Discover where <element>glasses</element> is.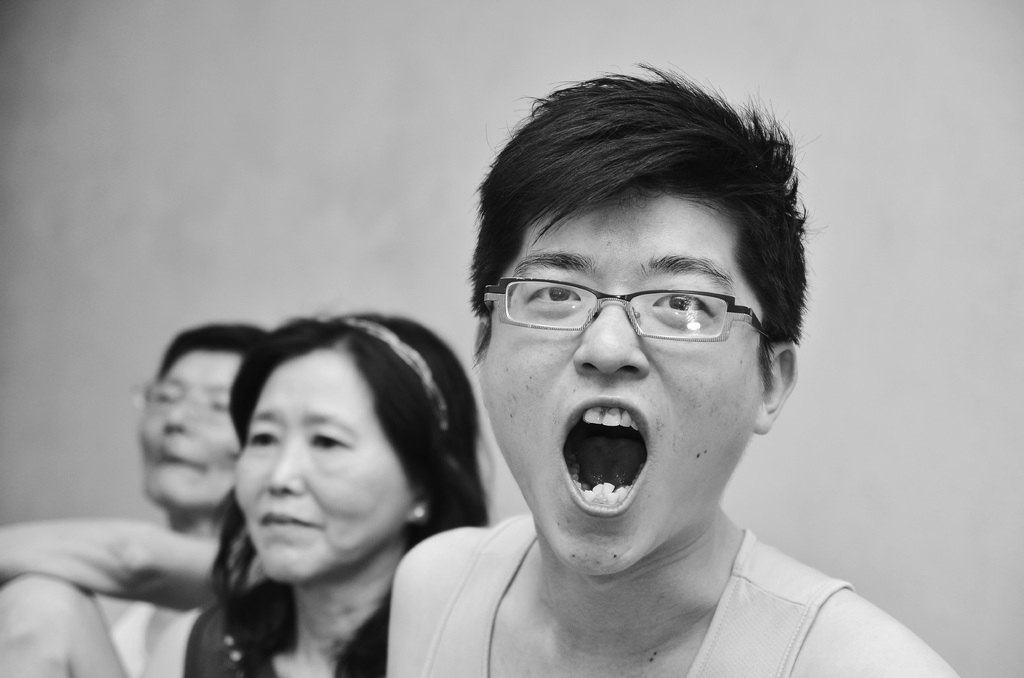
Discovered at BBox(131, 379, 239, 423).
